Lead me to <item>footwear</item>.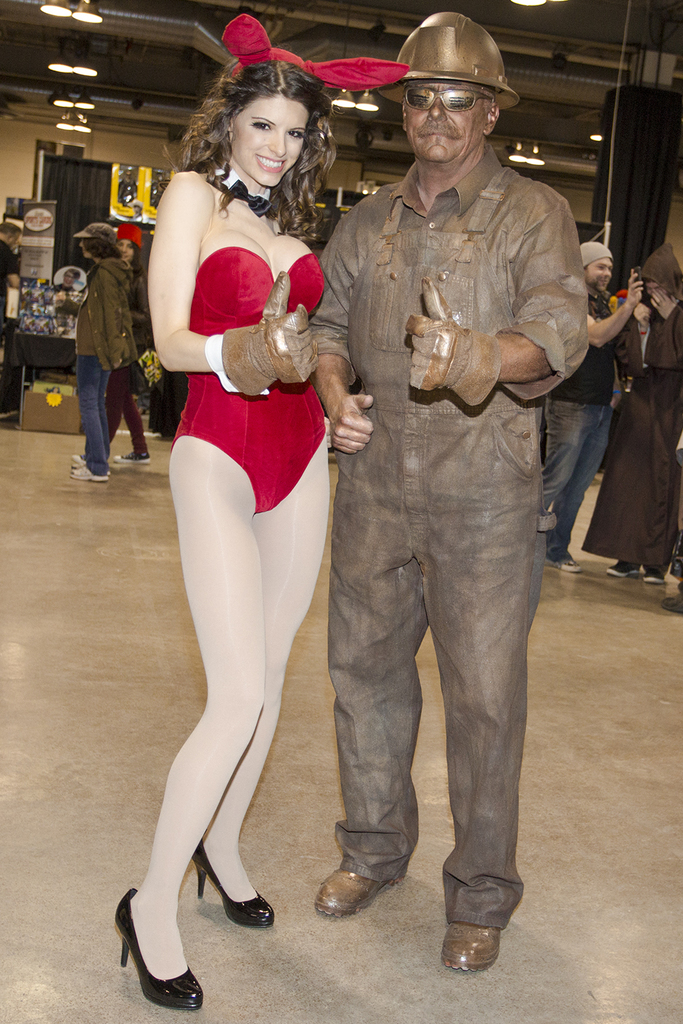
Lead to box=[446, 892, 516, 988].
